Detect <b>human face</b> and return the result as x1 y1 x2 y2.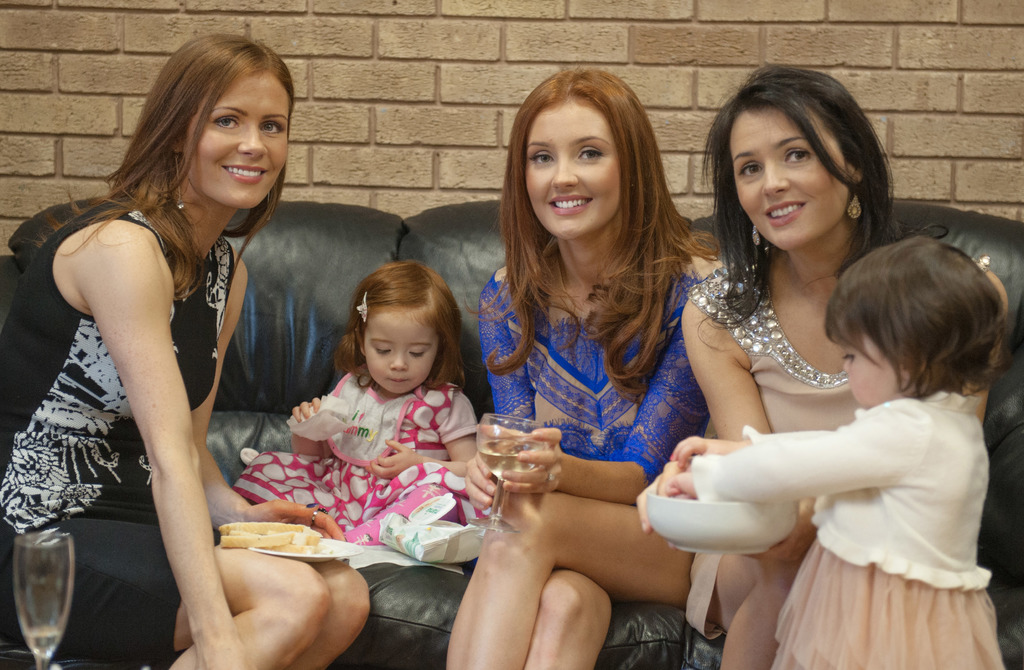
191 71 289 209.
